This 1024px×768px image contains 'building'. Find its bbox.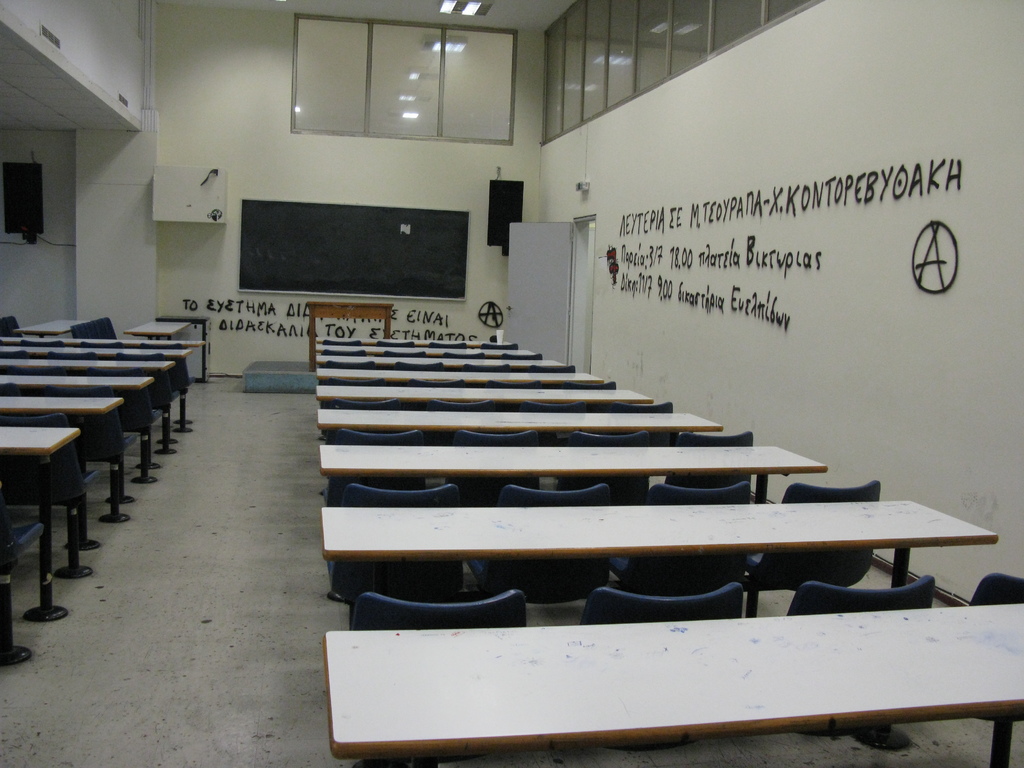
0/0/1021/767.
